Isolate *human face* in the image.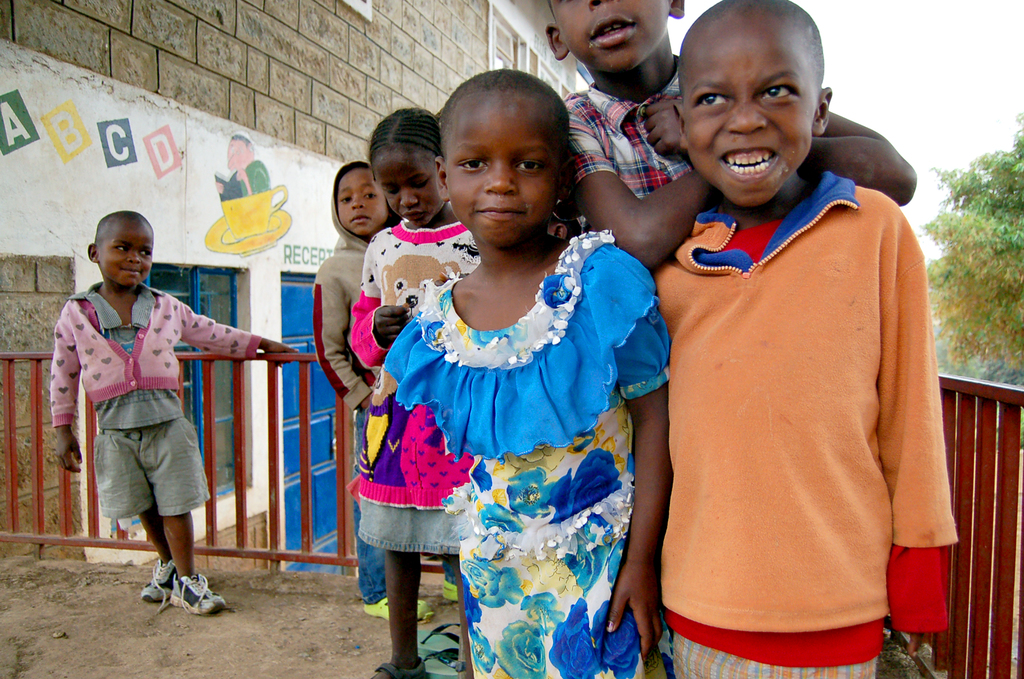
Isolated region: crop(458, 97, 569, 246).
